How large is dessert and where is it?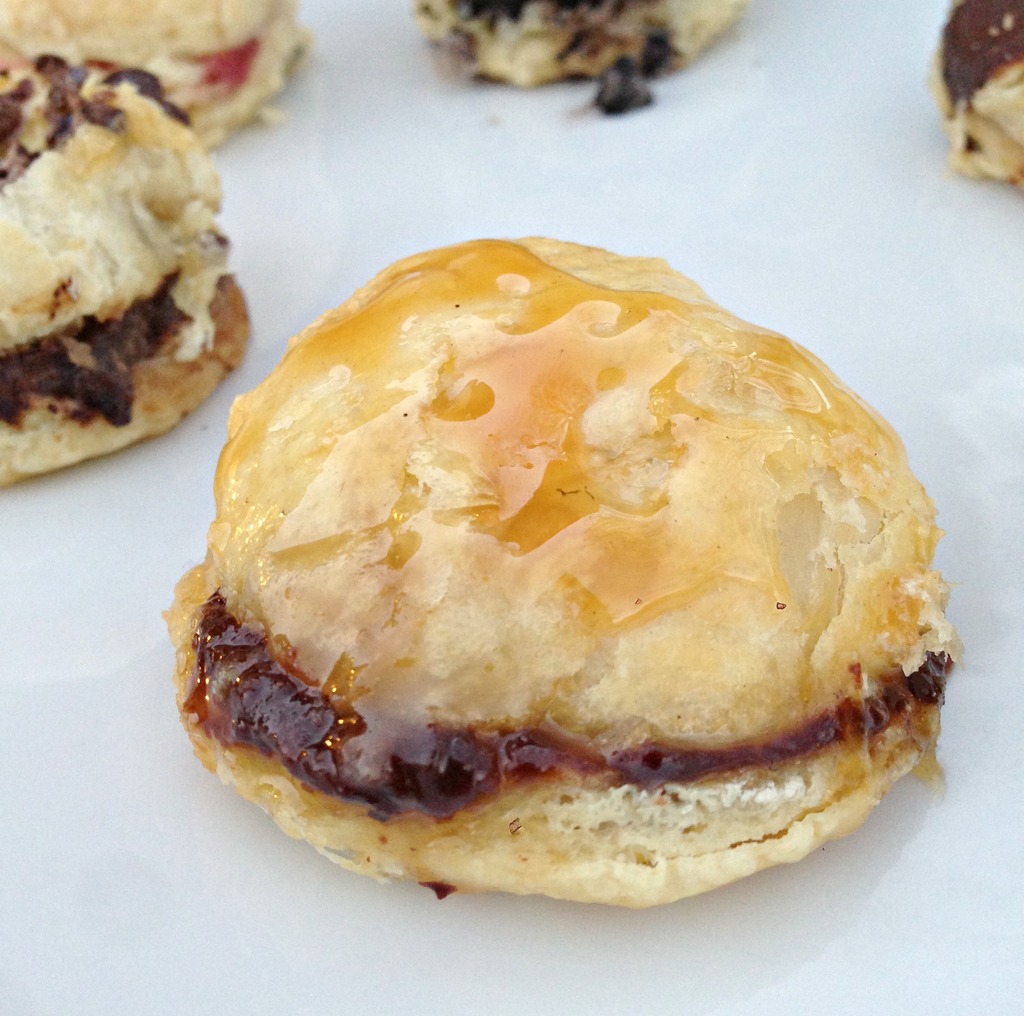
Bounding box: <bbox>0, 39, 258, 484</bbox>.
